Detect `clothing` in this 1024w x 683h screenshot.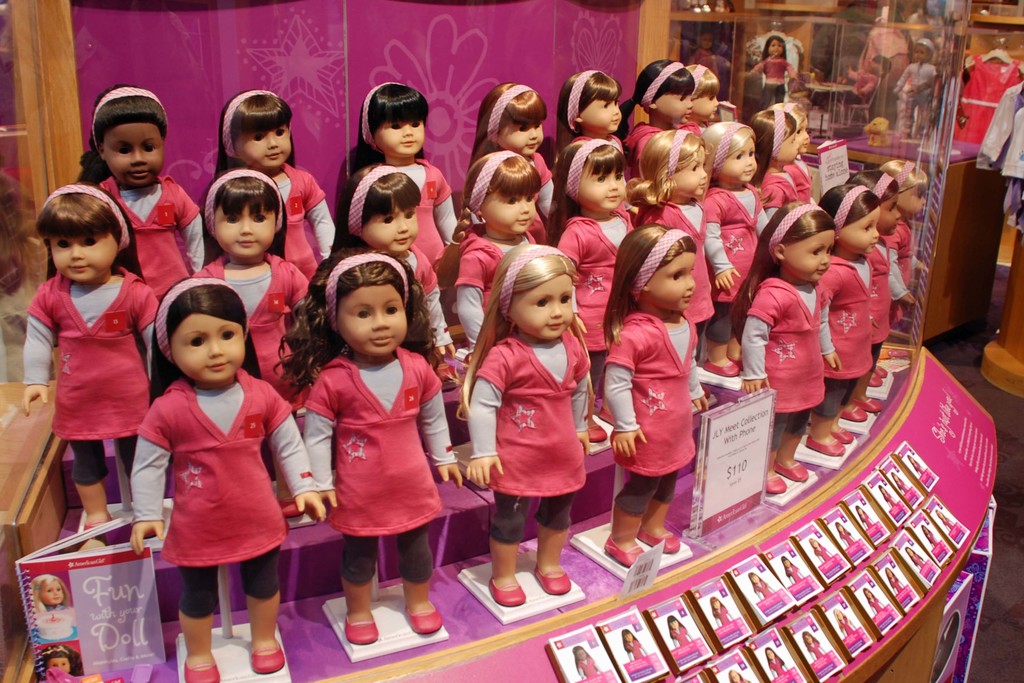
Detection: bbox=(642, 197, 713, 327).
